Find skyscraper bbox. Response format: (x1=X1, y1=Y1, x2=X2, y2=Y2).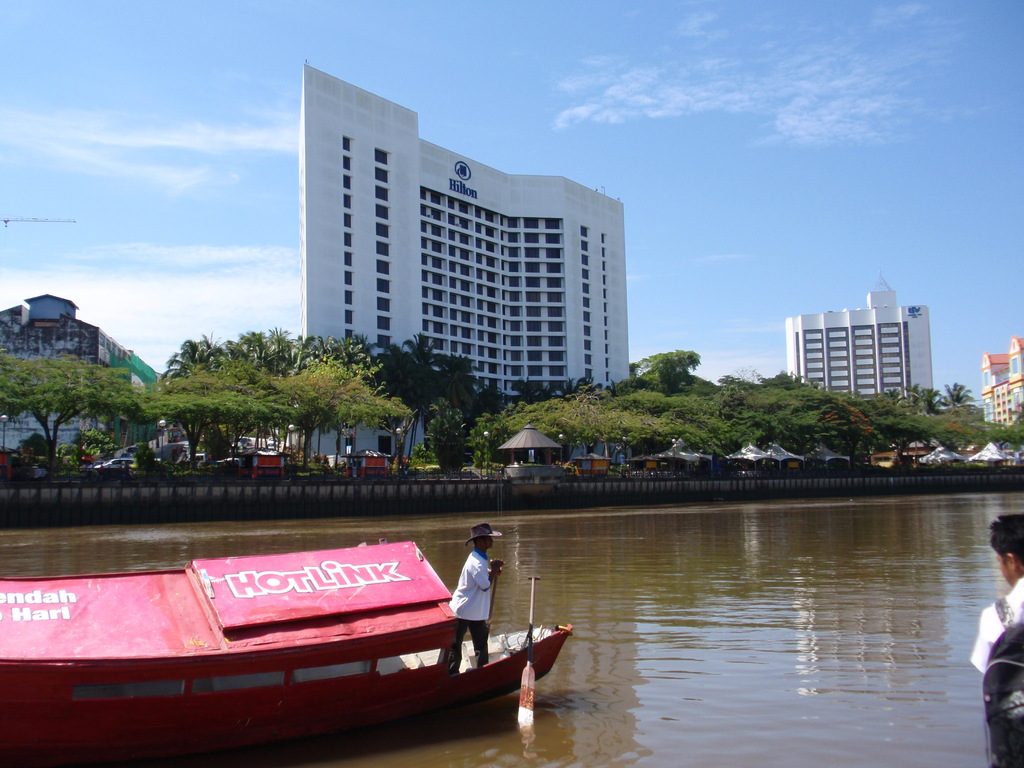
(x1=0, y1=285, x2=166, y2=465).
